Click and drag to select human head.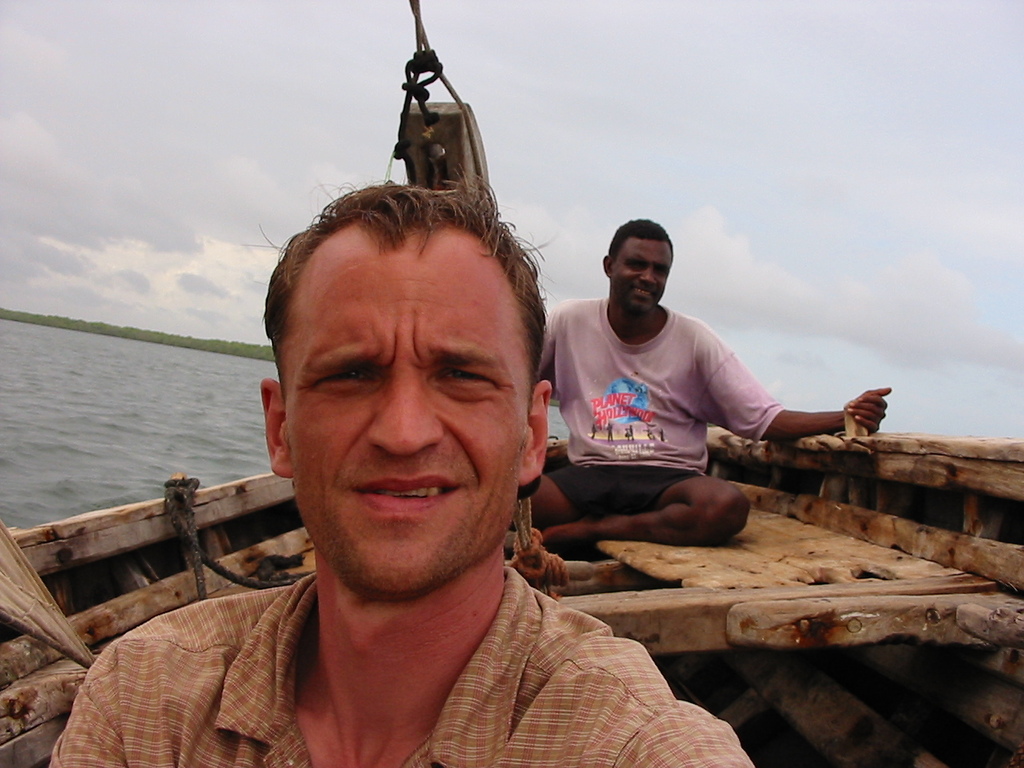
Selection: 262, 186, 557, 608.
